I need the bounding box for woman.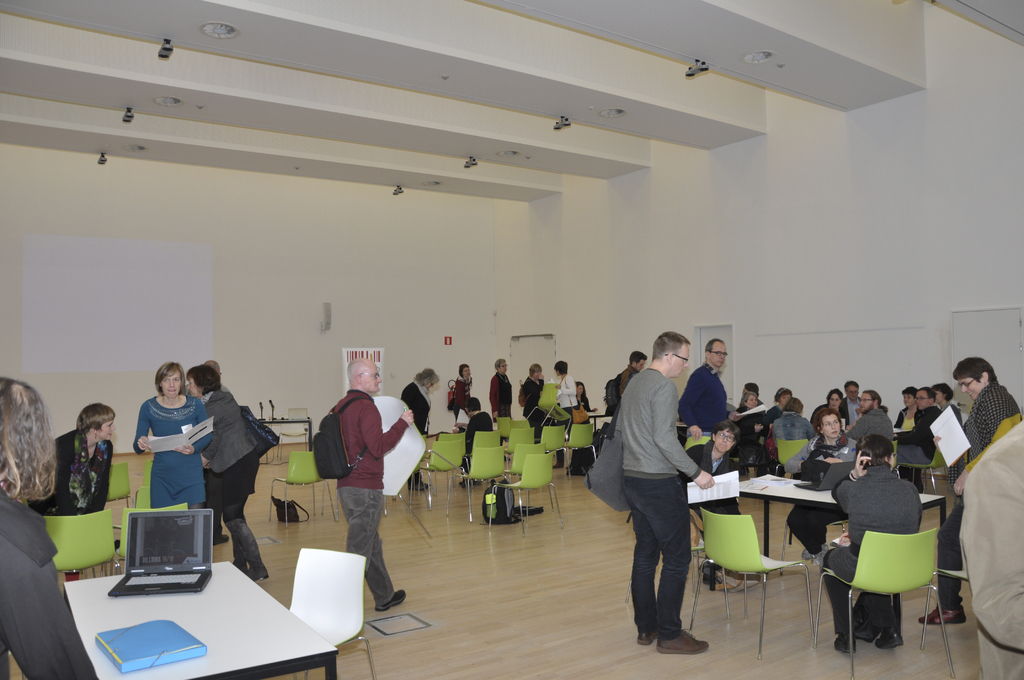
Here it is: crop(25, 400, 118, 510).
